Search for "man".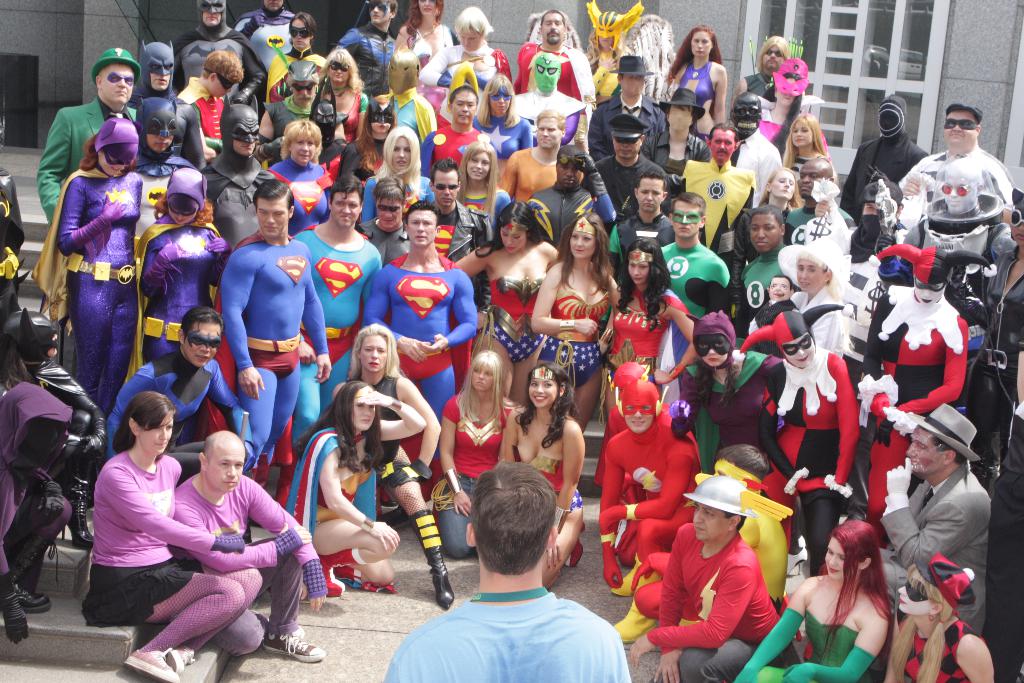
Found at (593,375,694,589).
